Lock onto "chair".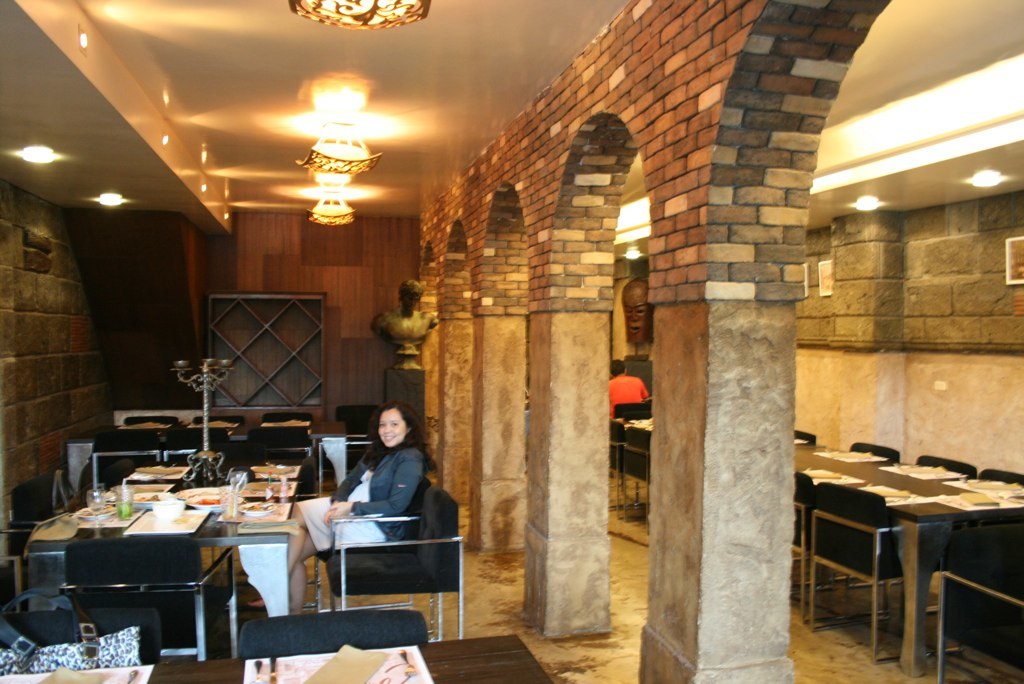
Locked: left=981, top=468, right=1023, bottom=490.
